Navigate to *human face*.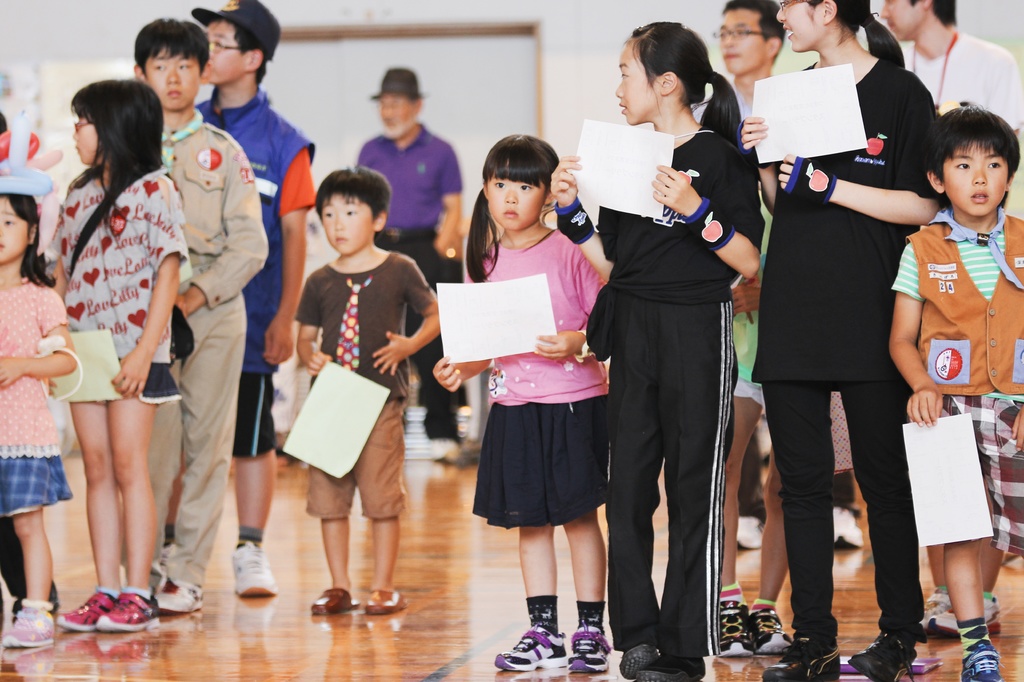
Navigation target: (x1=778, y1=0, x2=821, y2=54).
